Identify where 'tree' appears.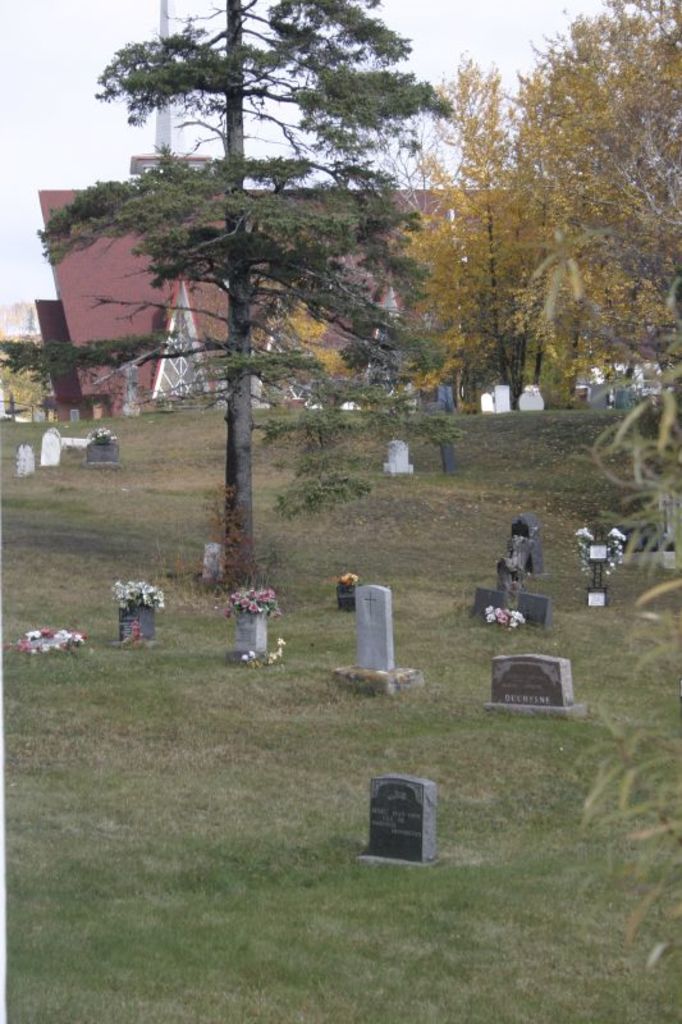
Appears at BBox(0, 0, 463, 591).
